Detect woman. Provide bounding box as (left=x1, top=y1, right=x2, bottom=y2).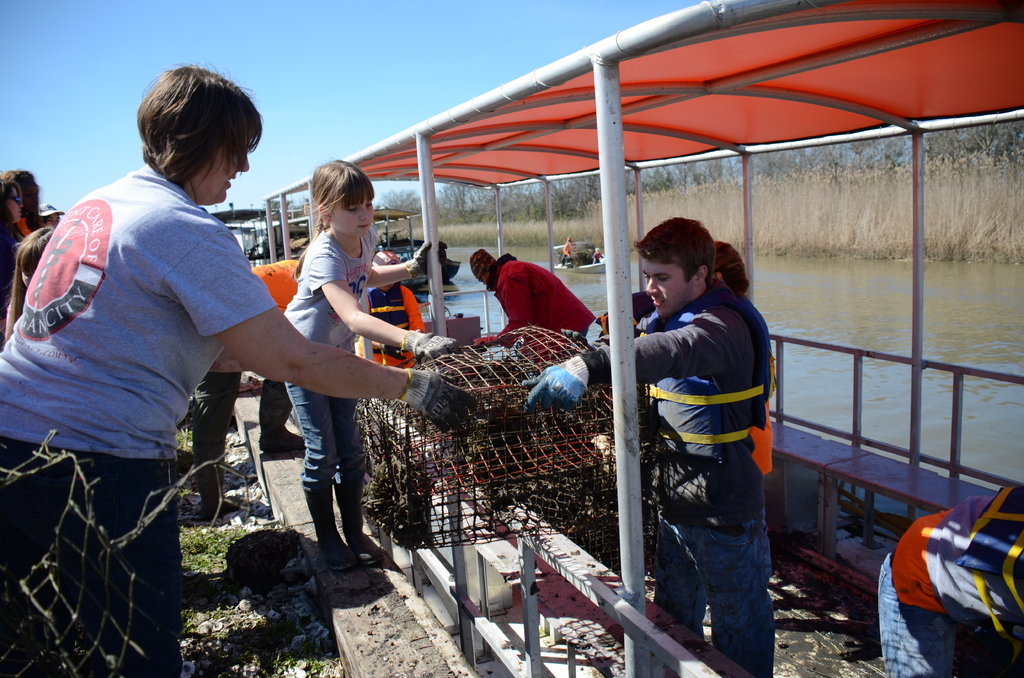
(left=268, top=156, right=461, bottom=585).
